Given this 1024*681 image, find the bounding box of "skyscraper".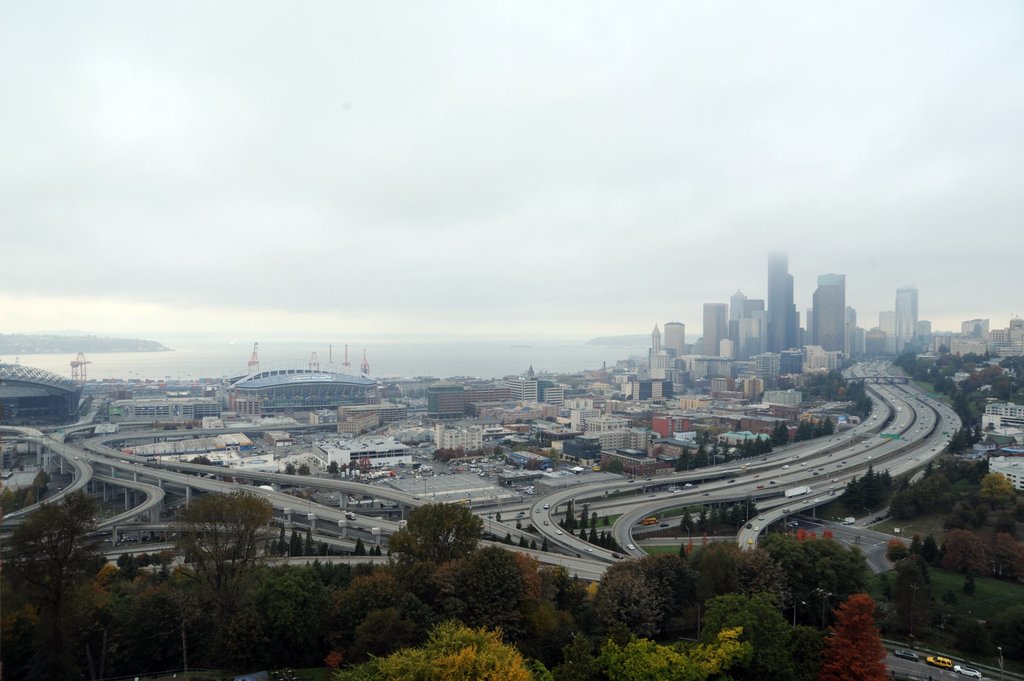
bbox=(701, 301, 723, 355).
